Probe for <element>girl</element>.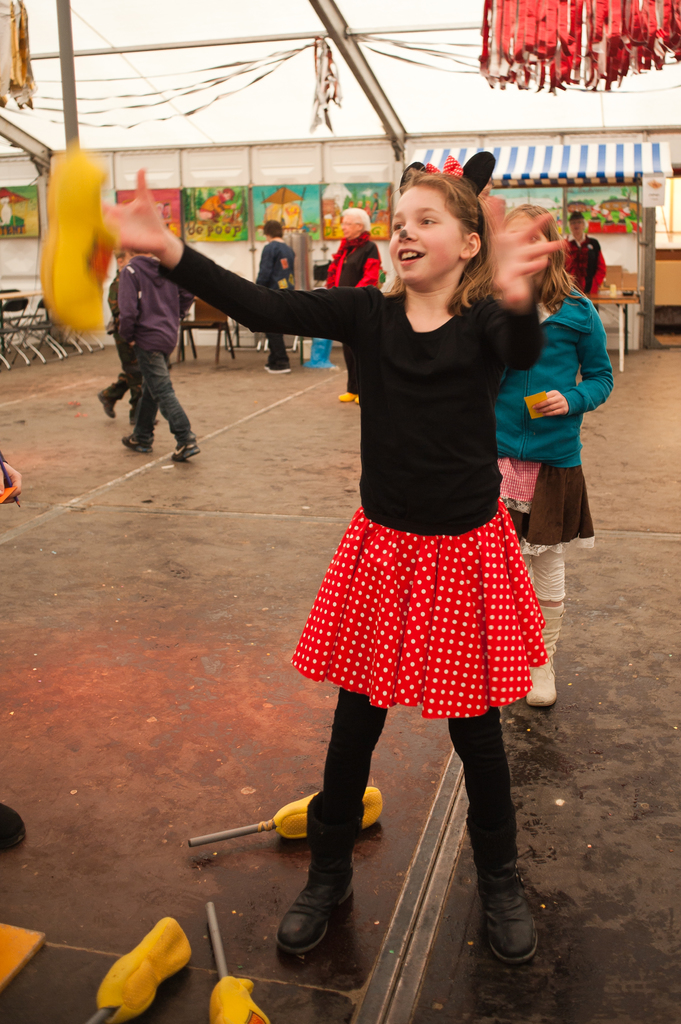
Probe result: 491 207 611 711.
